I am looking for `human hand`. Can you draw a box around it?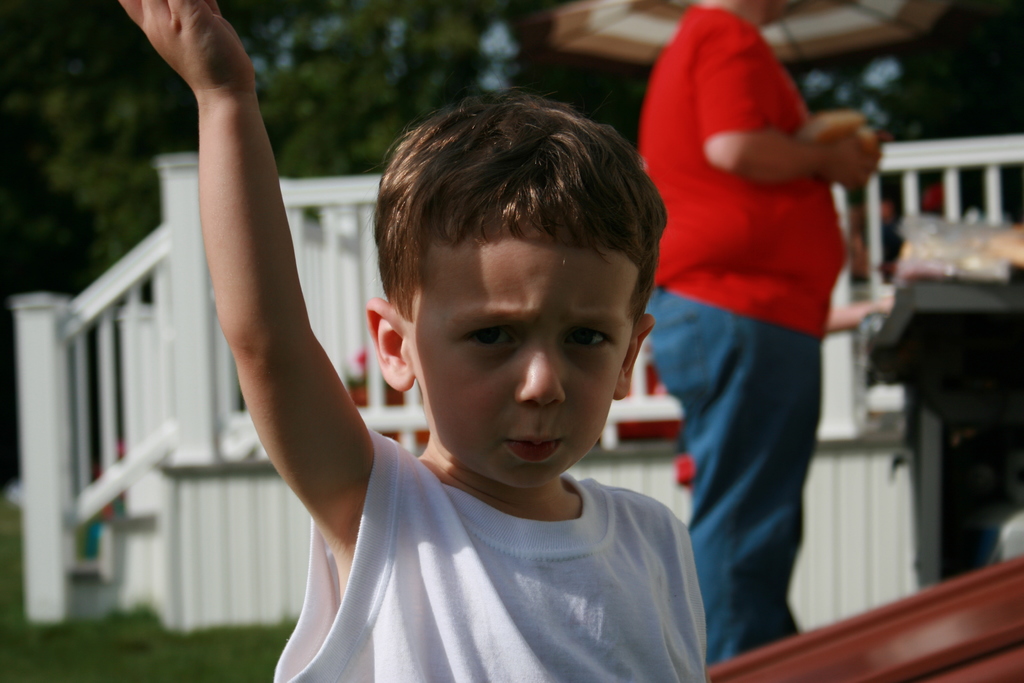
Sure, the bounding box is {"left": 116, "top": 0, "right": 253, "bottom": 93}.
